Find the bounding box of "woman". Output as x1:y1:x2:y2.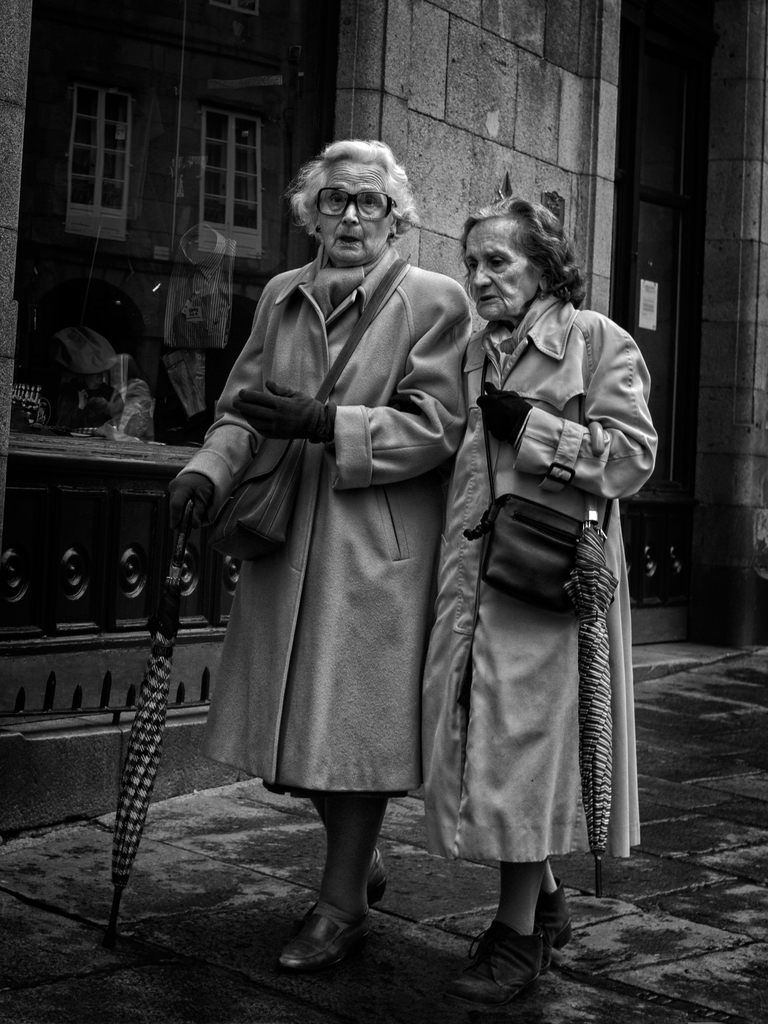
170:132:478:980.
